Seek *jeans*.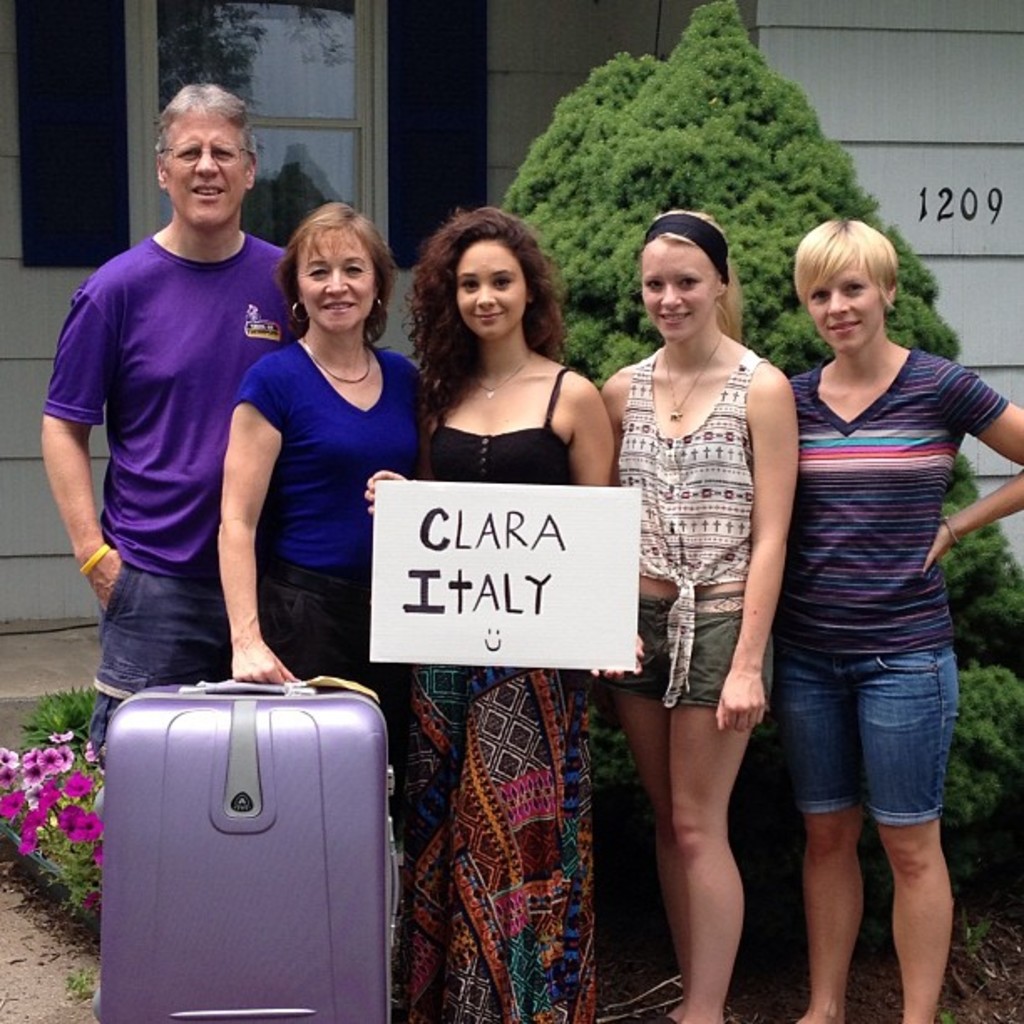
l=776, t=646, r=962, b=830.
